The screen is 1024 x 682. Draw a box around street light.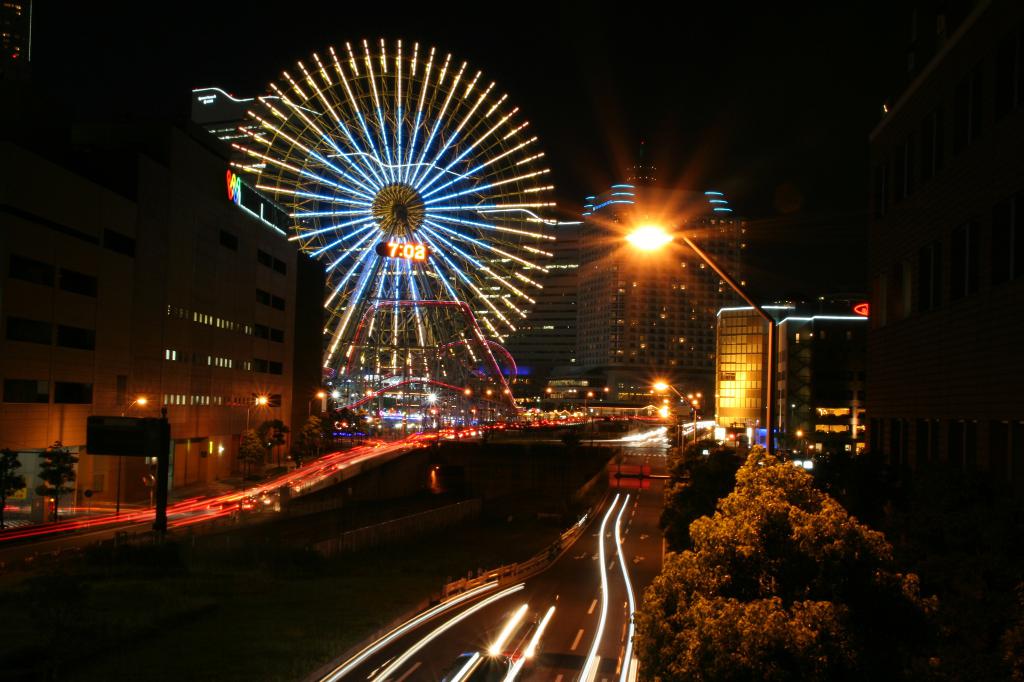
112/390/152/516.
